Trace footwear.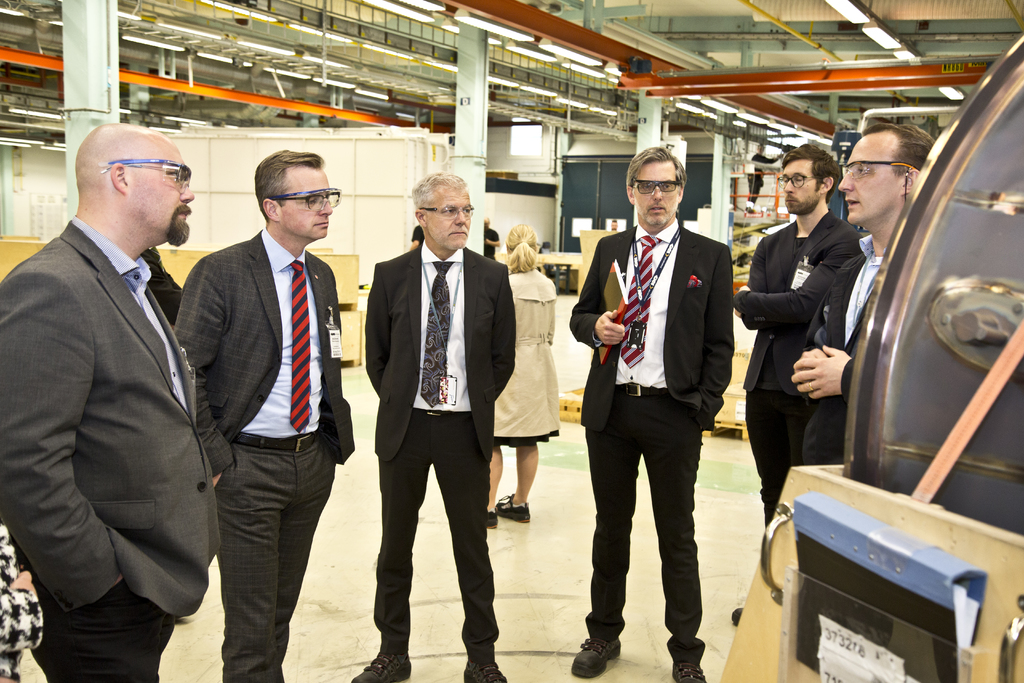
Traced to bbox=[496, 491, 533, 521].
